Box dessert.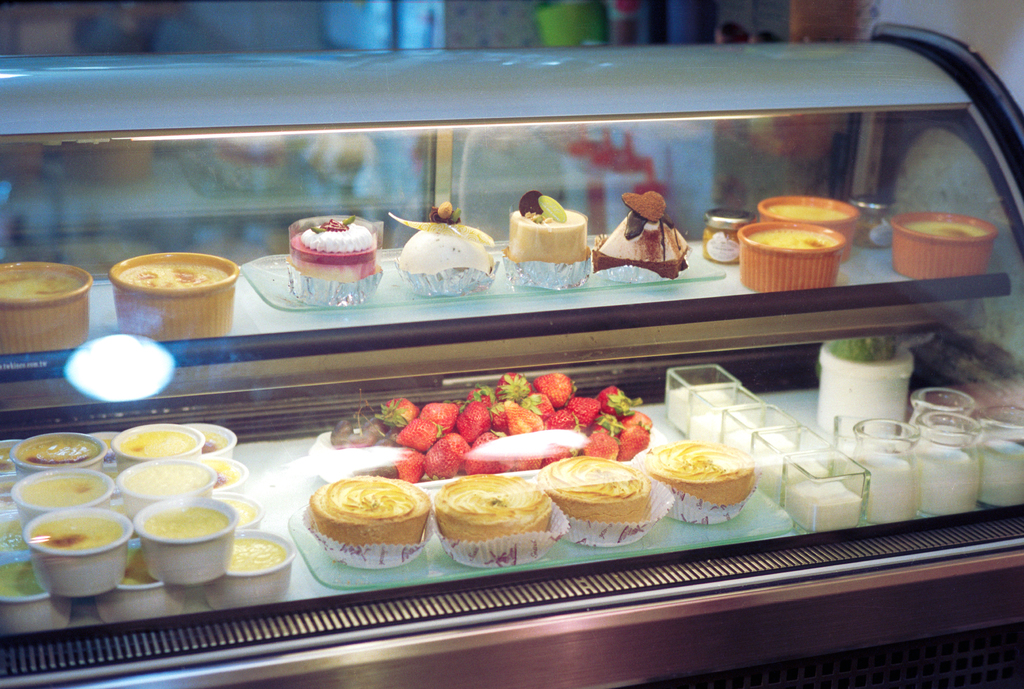
0, 268, 81, 300.
